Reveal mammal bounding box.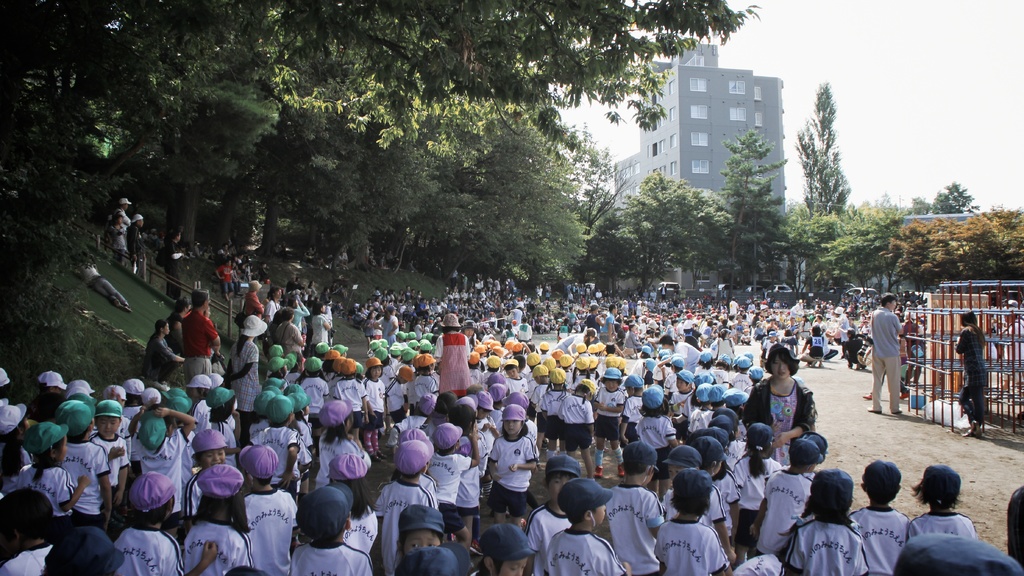
Revealed: [778, 469, 868, 575].
